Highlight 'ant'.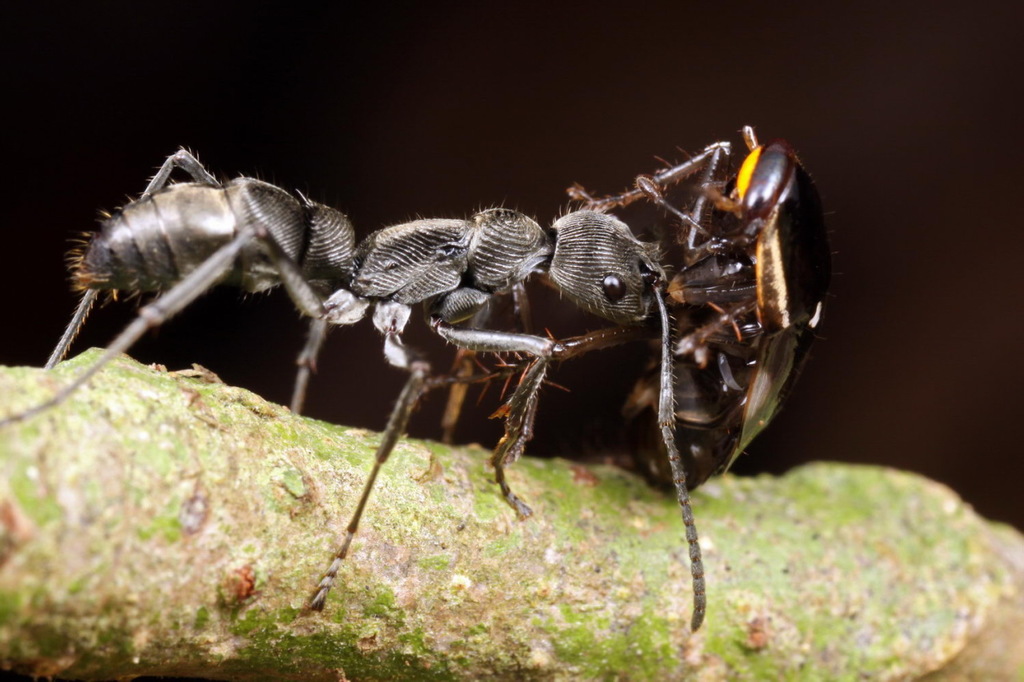
Highlighted region: box(2, 140, 712, 627).
